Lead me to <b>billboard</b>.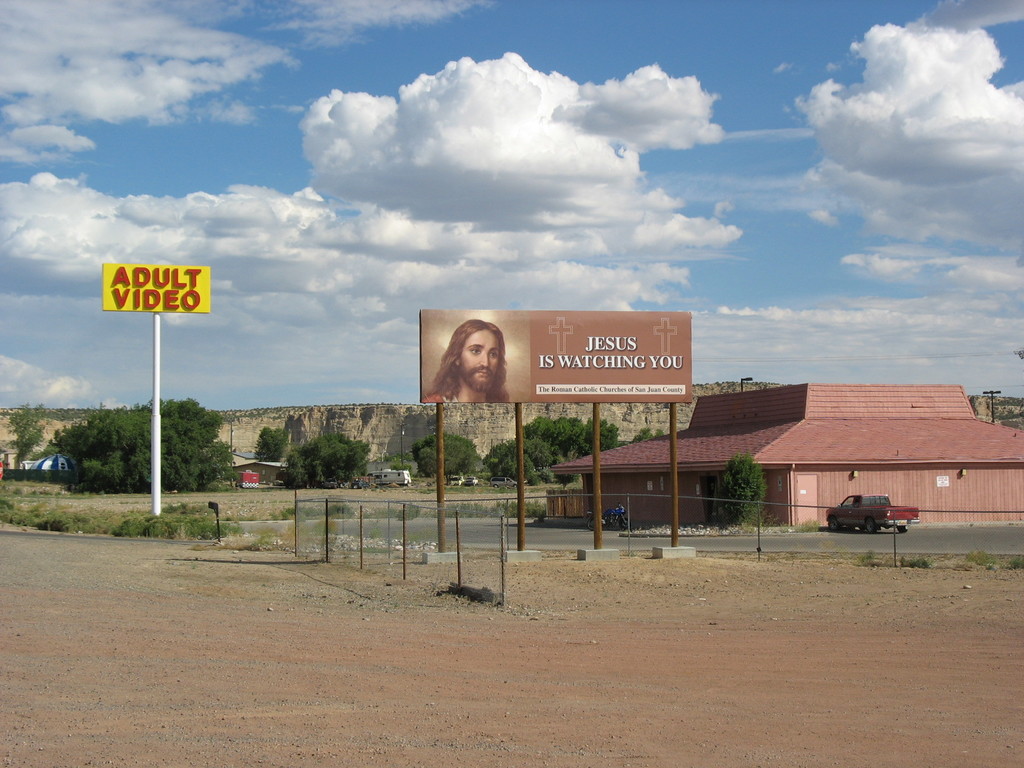
Lead to pyautogui.locateOnScreen(417, 308, 685, 399).
